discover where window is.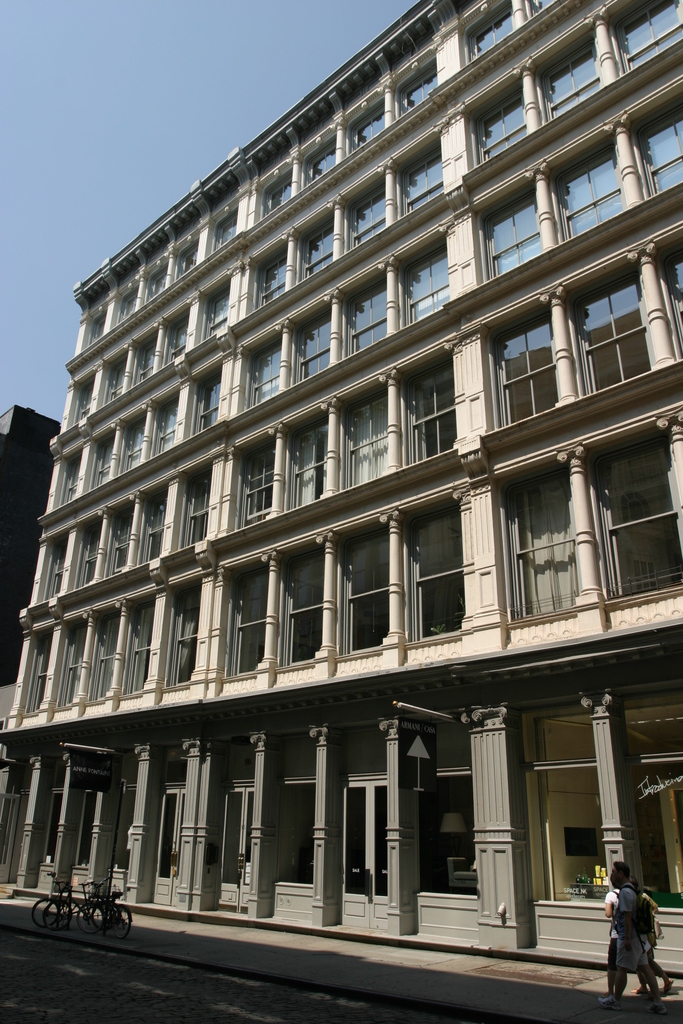
Discovered at left=402, top=47, right=442, bottom=111.
